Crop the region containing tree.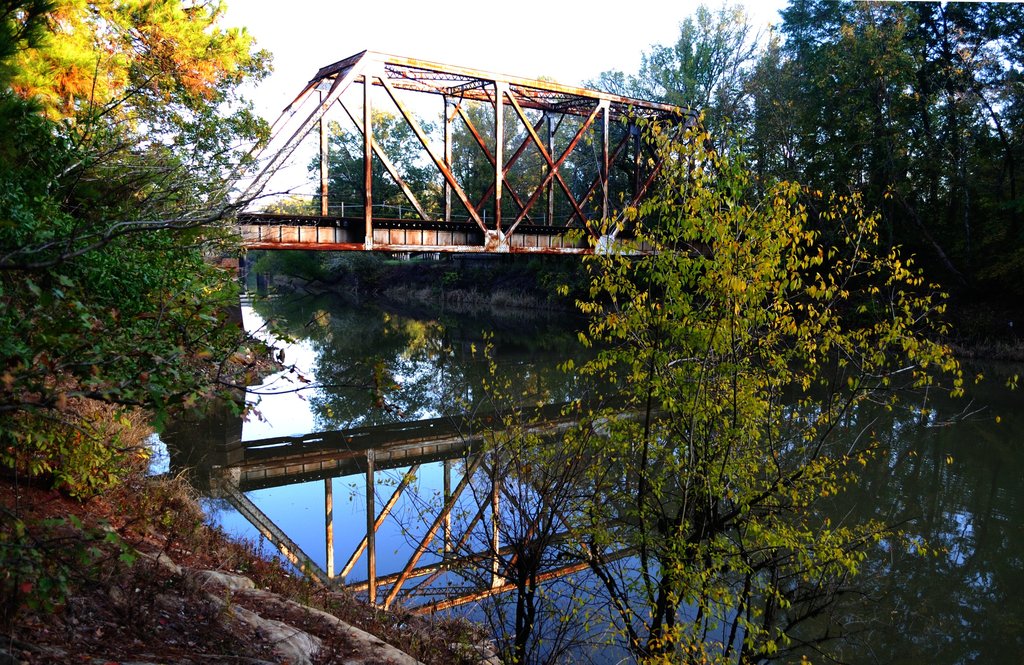
Crop region: pyautogui.locateOnScreen(748, 0, 1023, 353).
